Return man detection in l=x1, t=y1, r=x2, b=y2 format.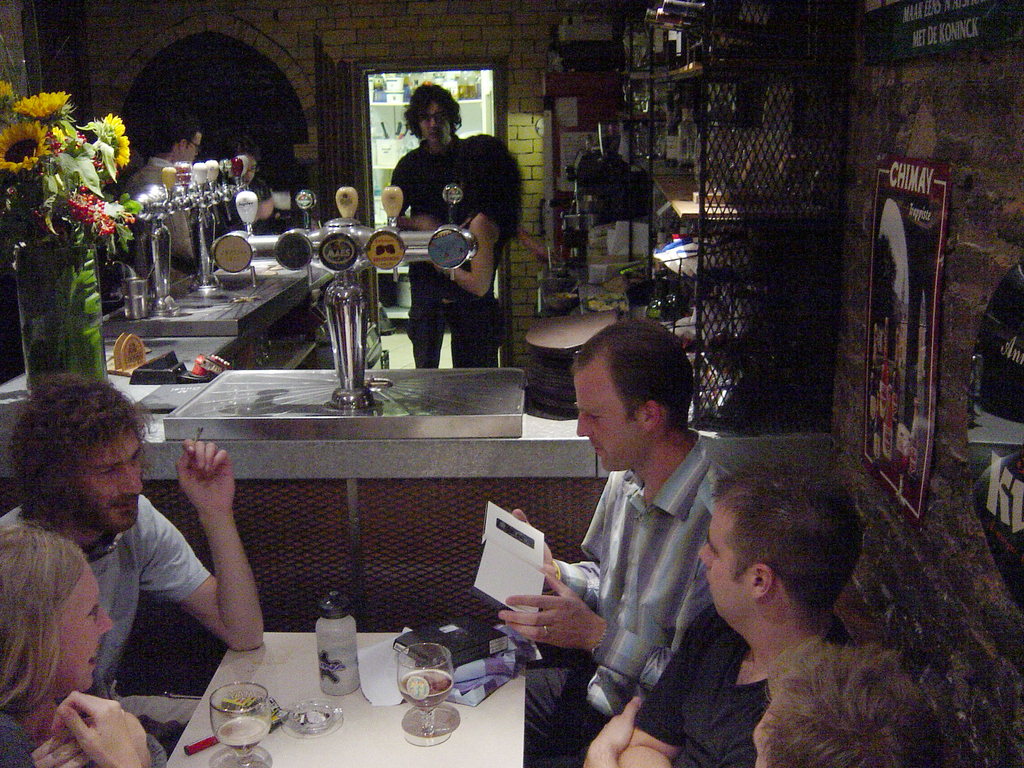
l=578, t=461, r=950, b=767.
